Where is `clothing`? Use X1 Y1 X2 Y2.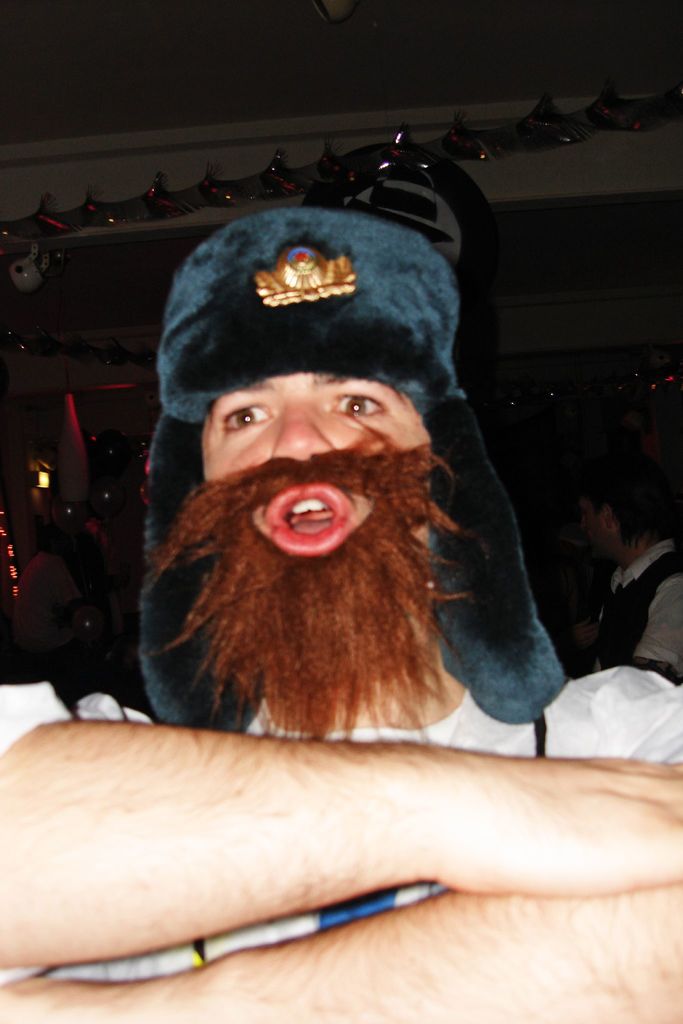
0 694 679 981.
